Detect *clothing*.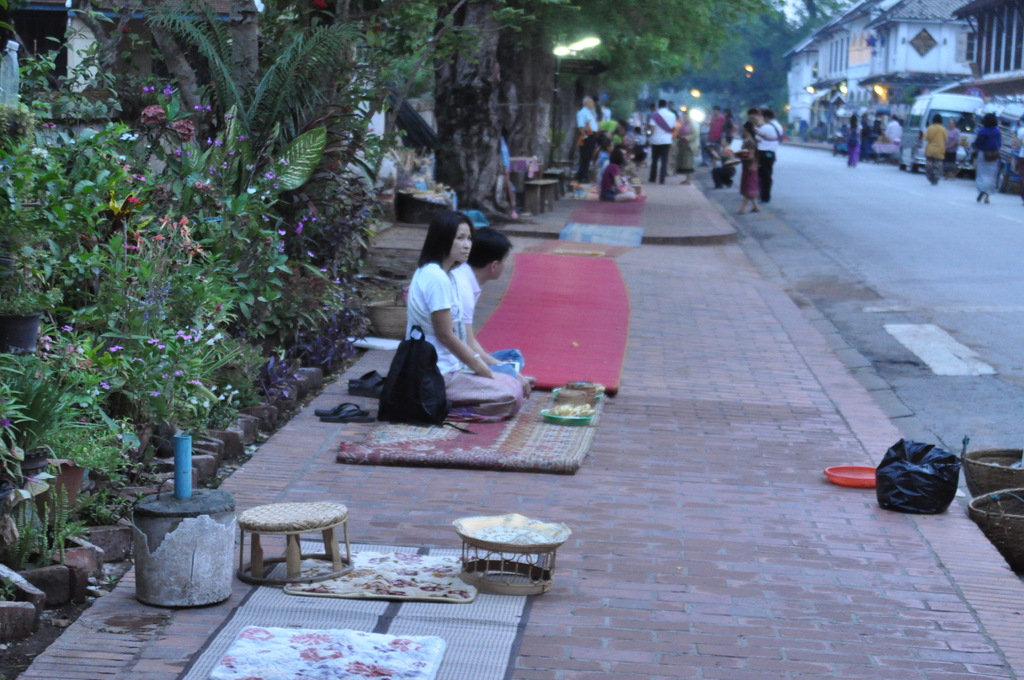
Detected at 645, 109, 653, 125.
